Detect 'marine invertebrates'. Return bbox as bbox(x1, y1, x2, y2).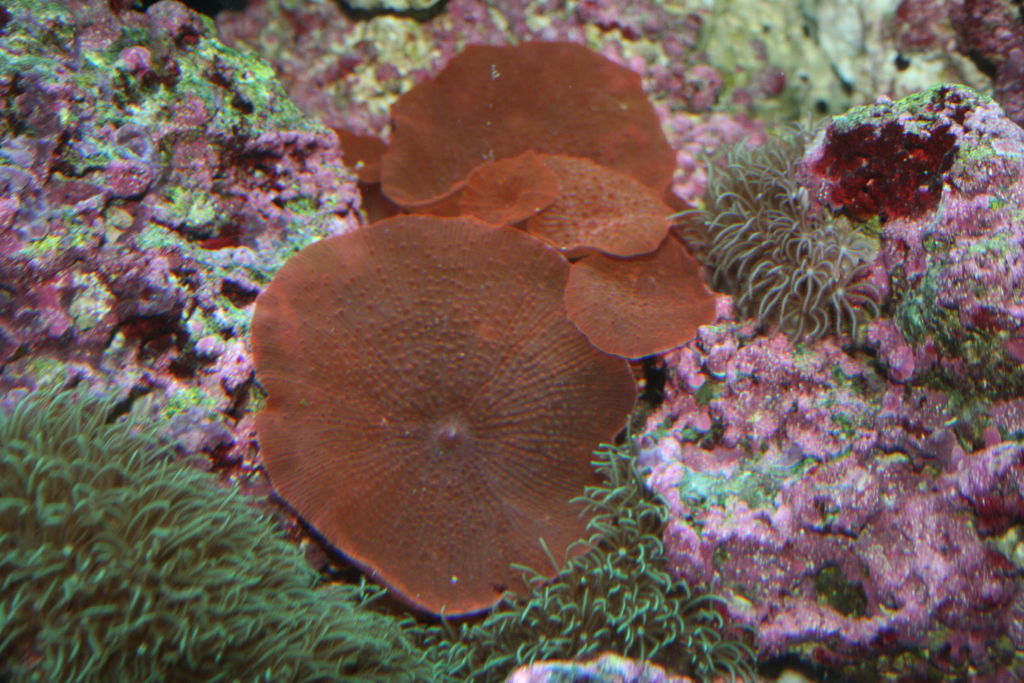
bbox(548, 224, 756, 375).
